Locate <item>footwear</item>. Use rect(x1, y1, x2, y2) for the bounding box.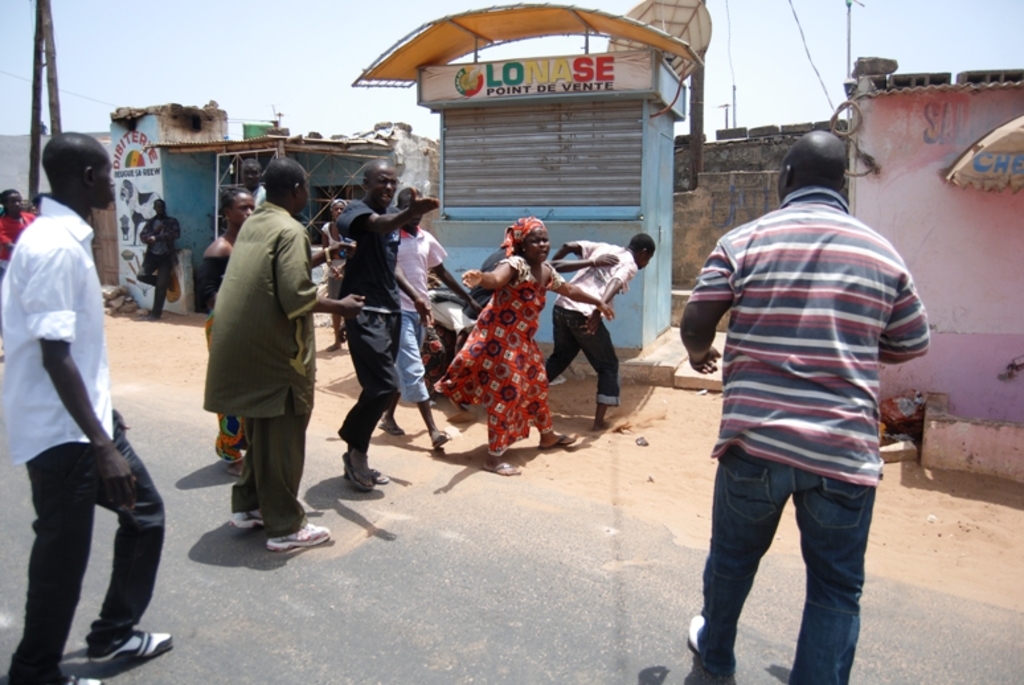
rect(365, 462, 392, 483).
